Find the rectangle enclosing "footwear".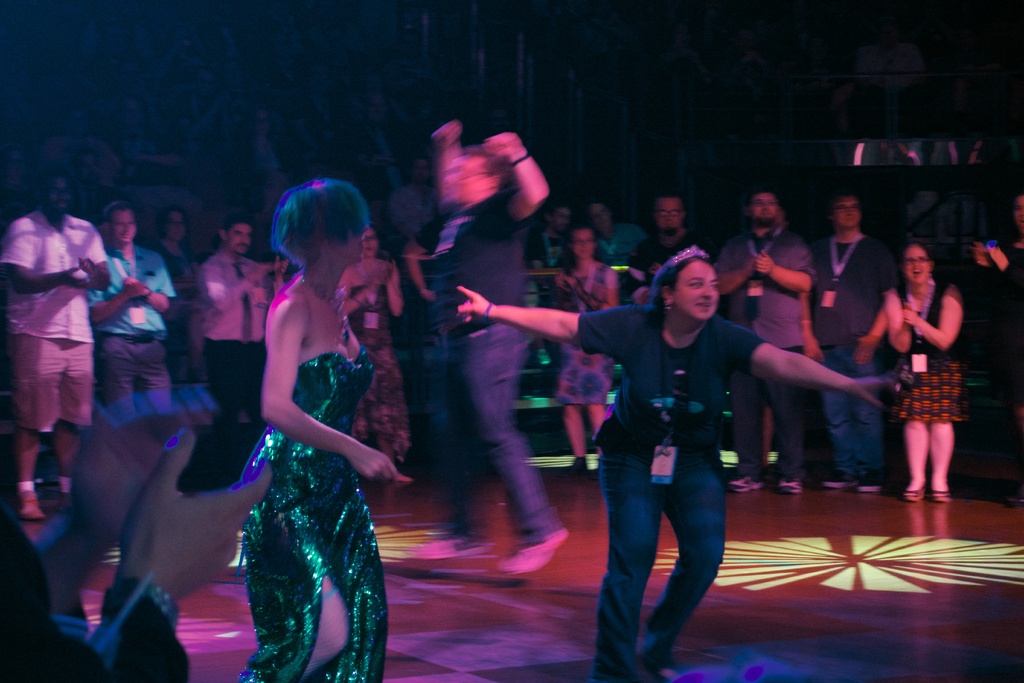
bbox=(931, 489, 951, 502).
